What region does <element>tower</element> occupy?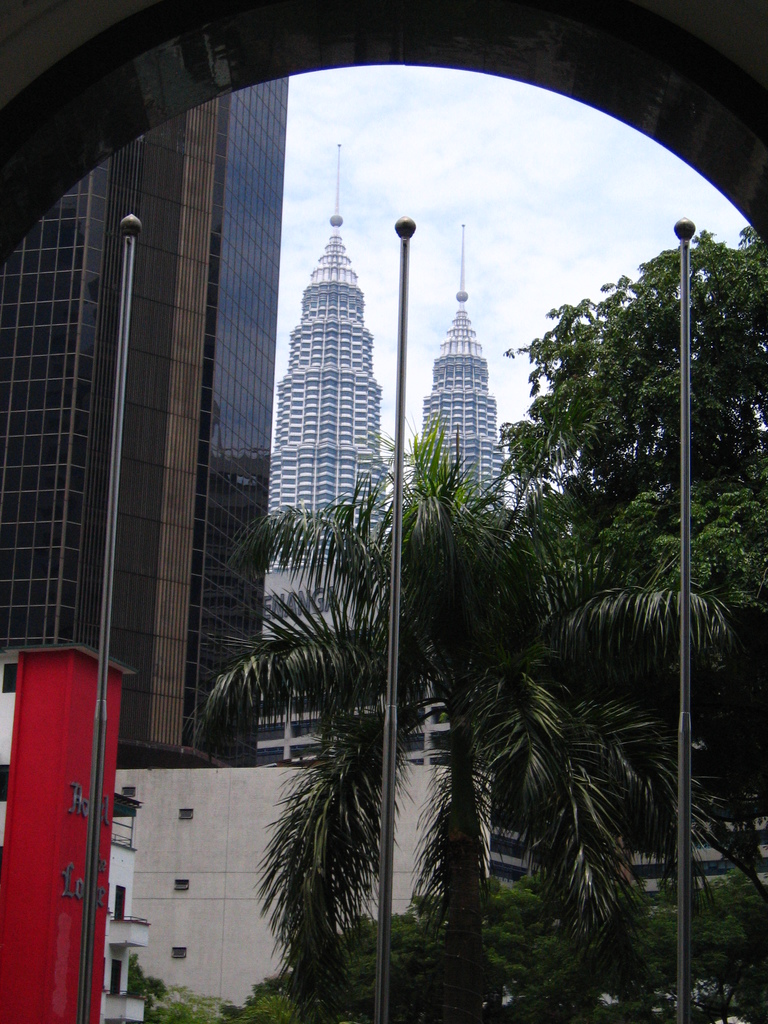
bbox=[265, 148, 385, 703].
